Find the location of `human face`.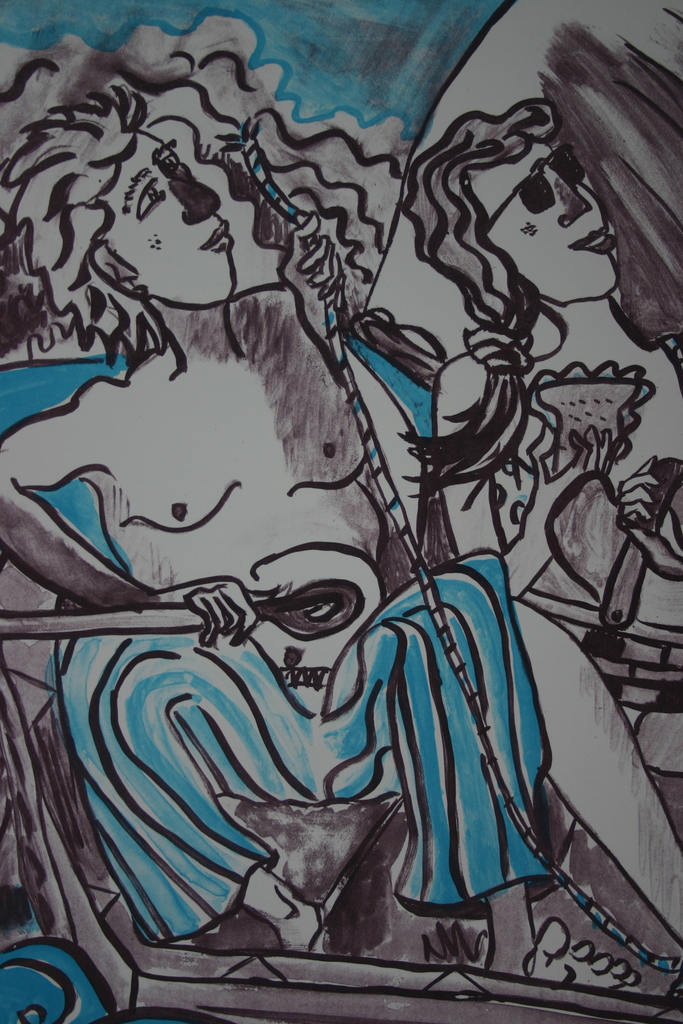
Location: l=477, t=125, r=623, b=305.
